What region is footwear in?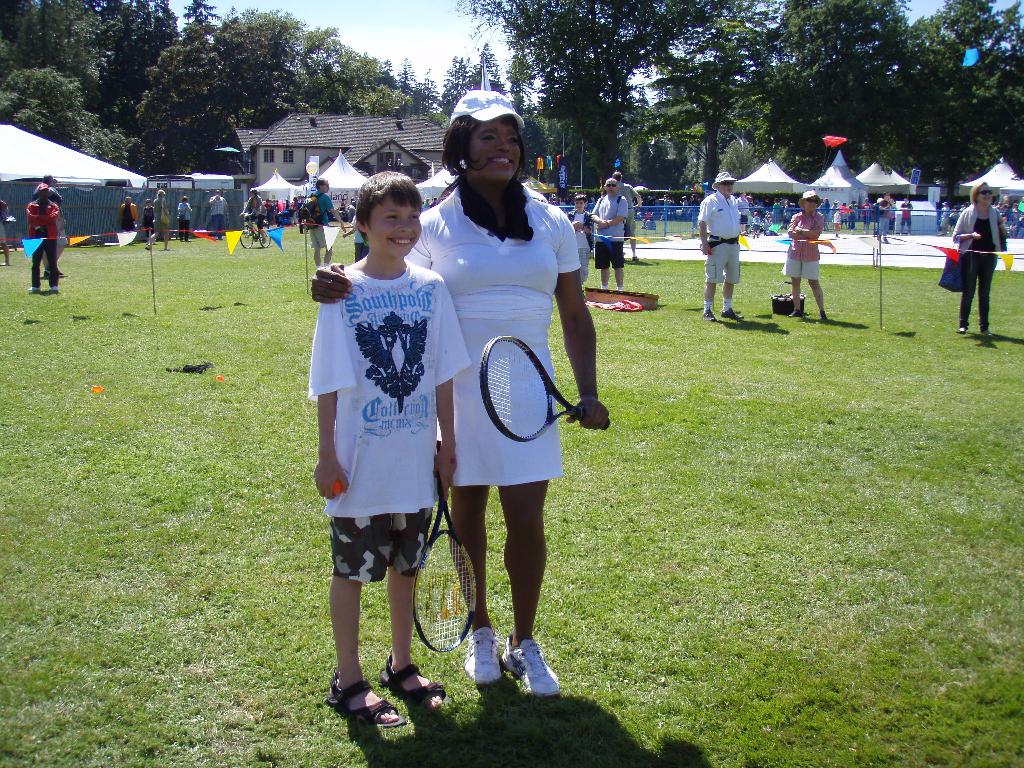
(left=260, top=237, right=266, bottom=244).
